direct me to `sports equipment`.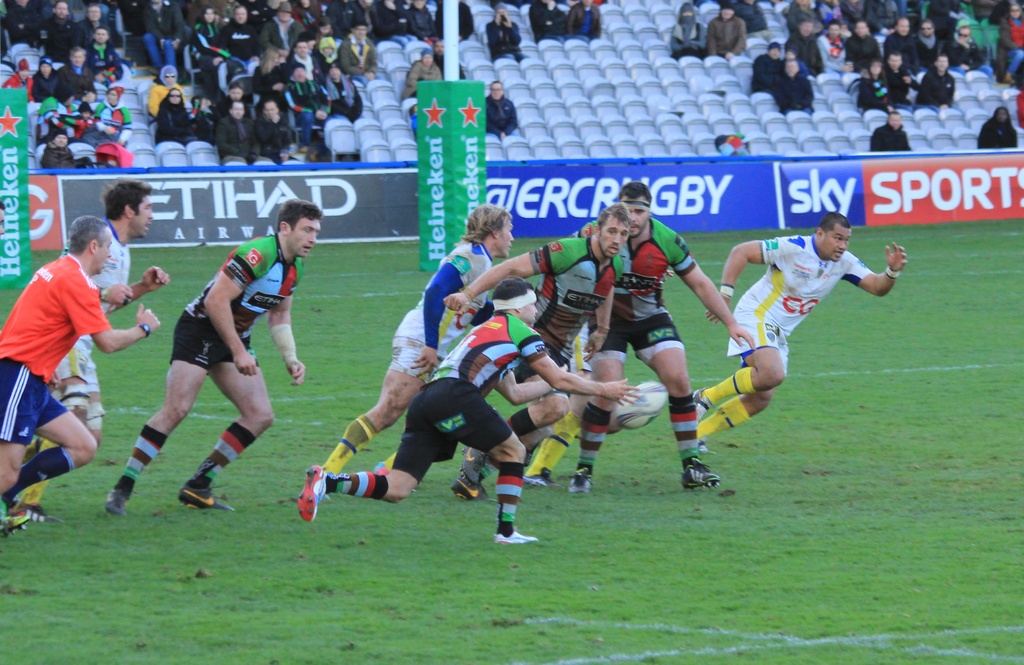
Direction: 494, 528, 536, 543.
